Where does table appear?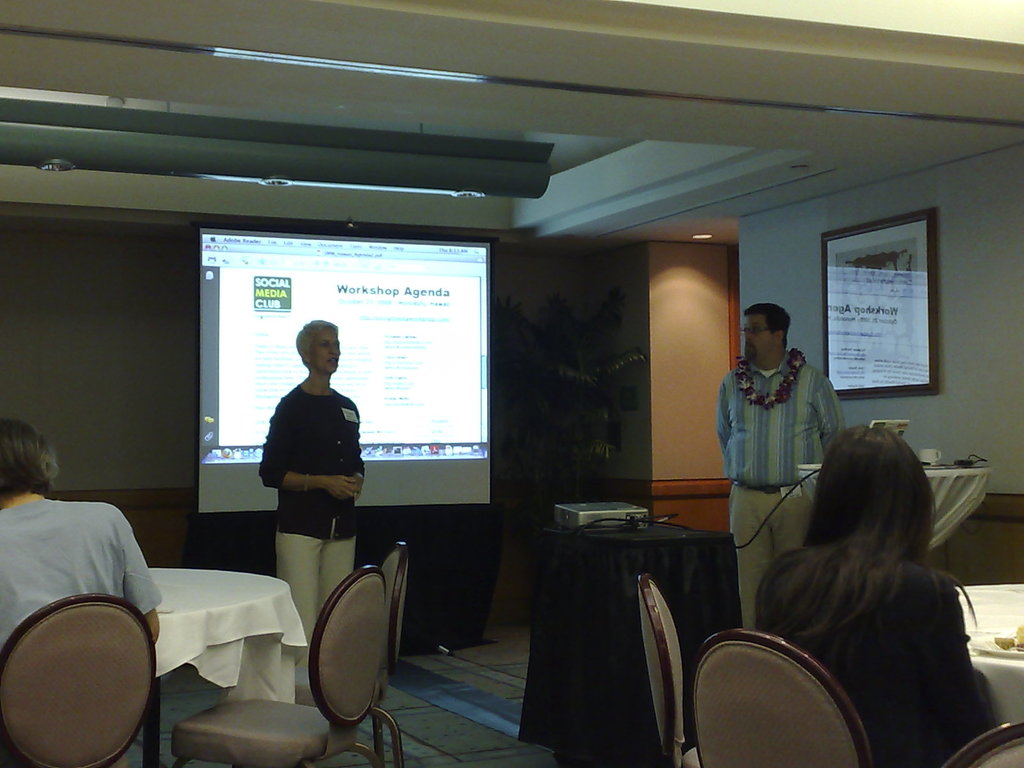
Appears at (127,556,295,767).
